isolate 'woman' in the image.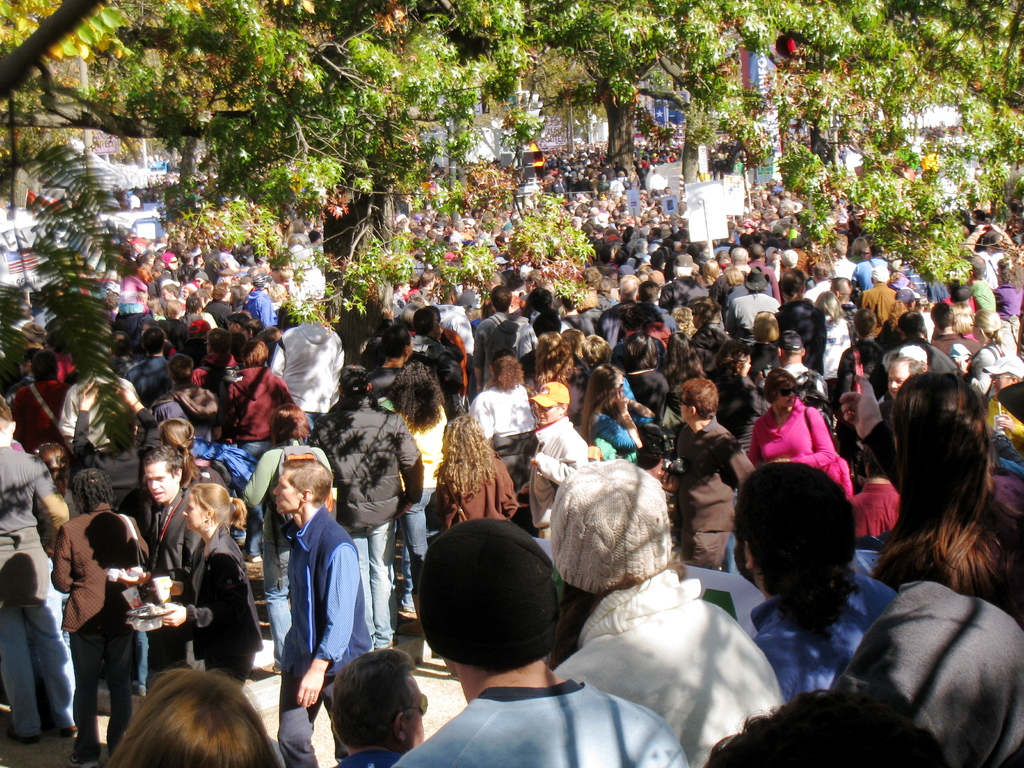
Isolated region: detection(433, 410, 520, 524).
